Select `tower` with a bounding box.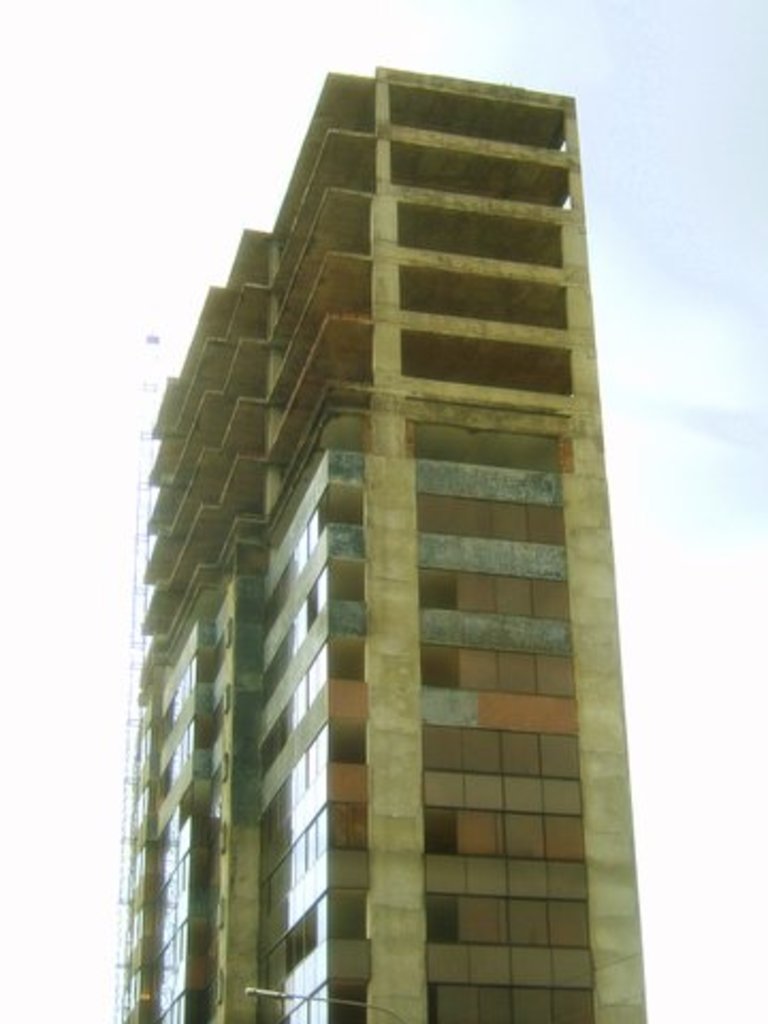
113,66,646,1022.
